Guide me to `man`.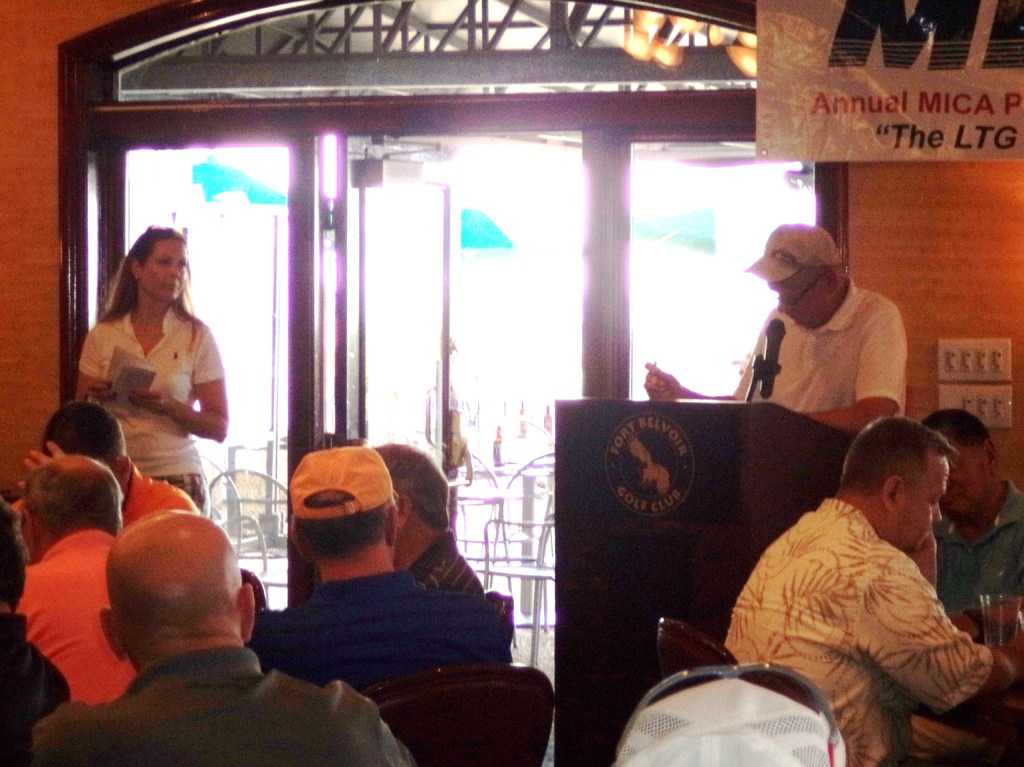
Guidance: rect(920, 409, 1023, 615).
